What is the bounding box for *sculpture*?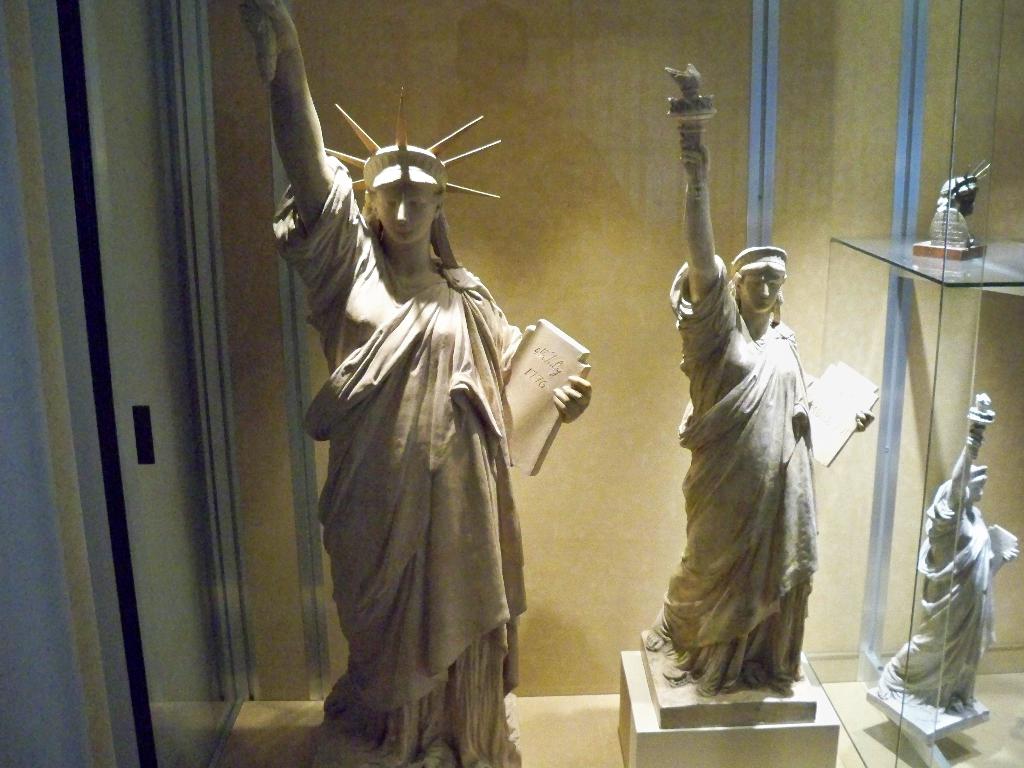
861, 385, 1021, 740.
